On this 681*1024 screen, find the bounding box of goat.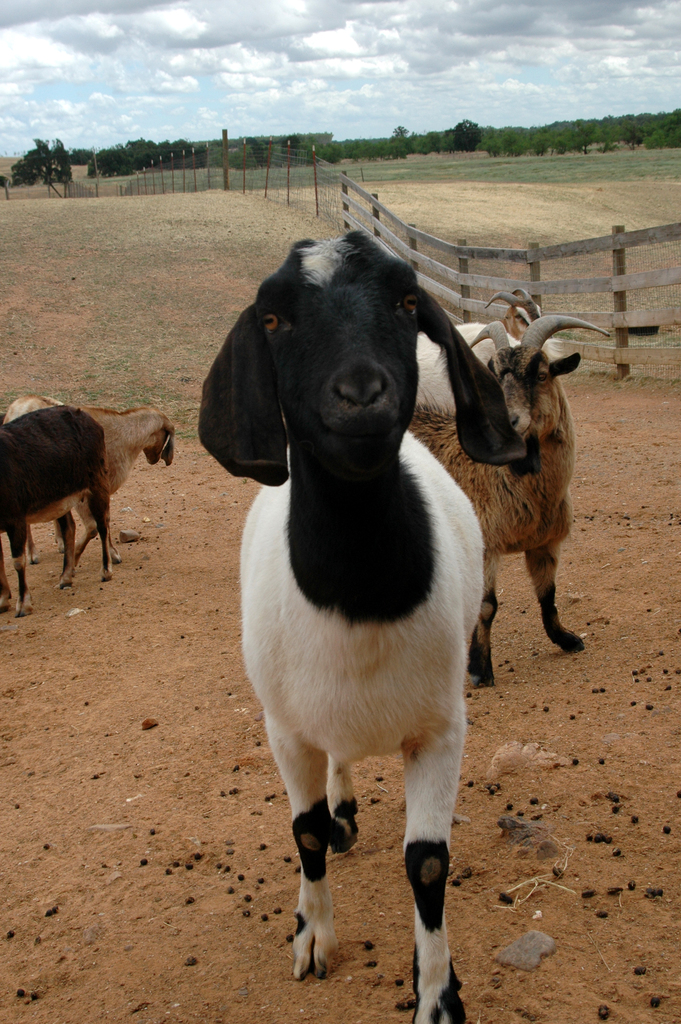
Bounding box: rect(420, 290, 570, 409).
